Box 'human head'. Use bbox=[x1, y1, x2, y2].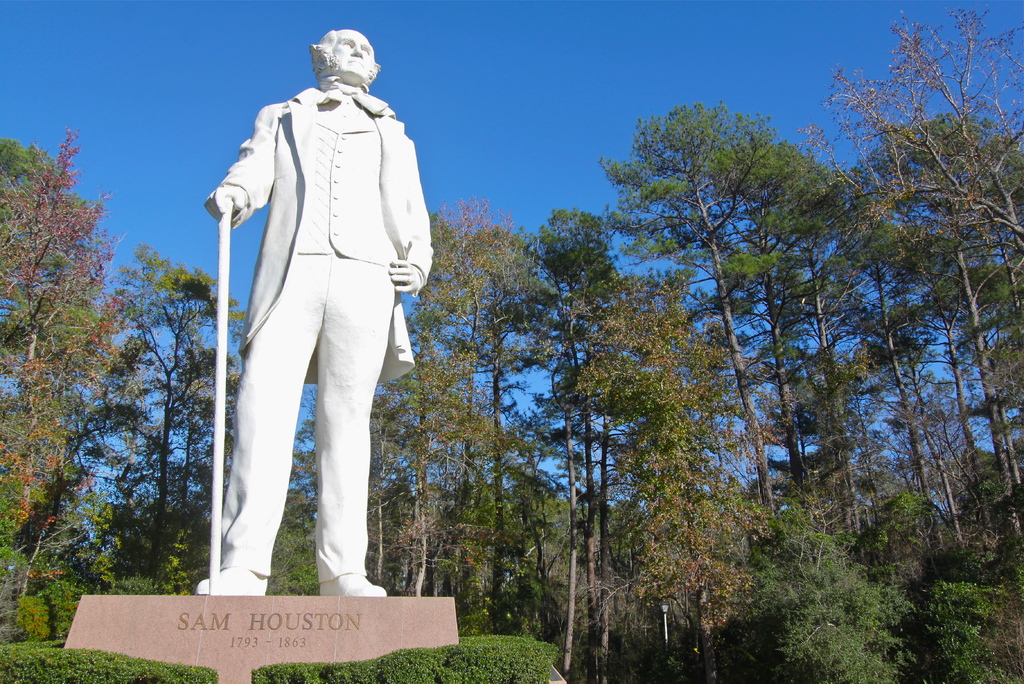
bbox=[309, 30, 381, 85].
